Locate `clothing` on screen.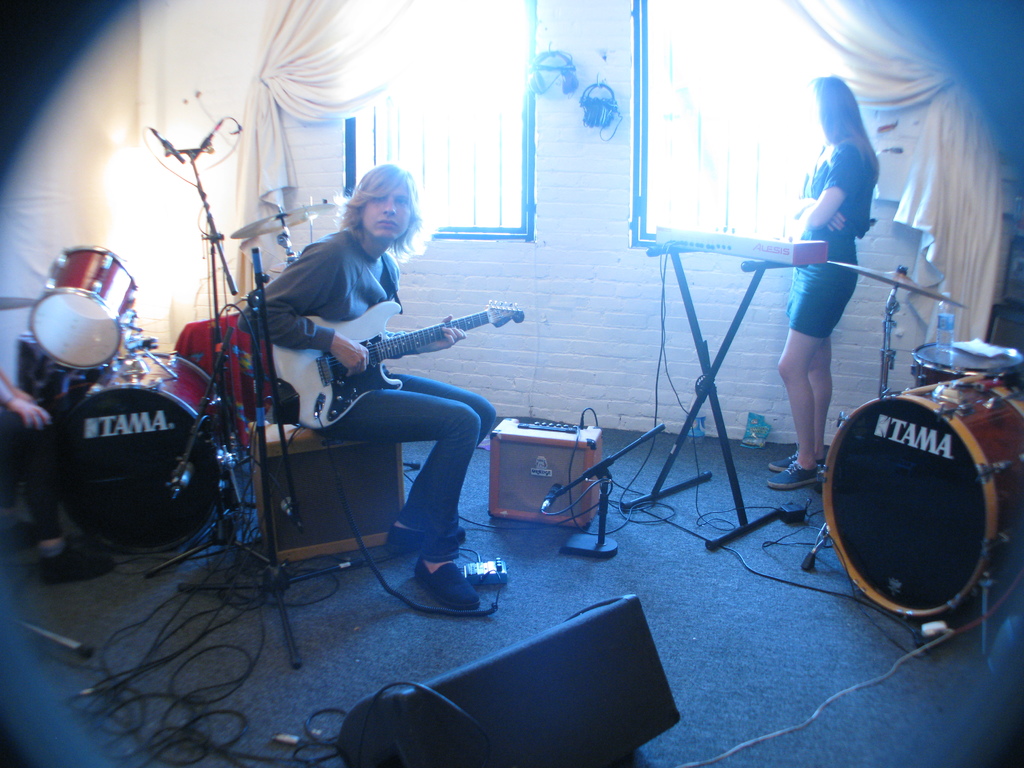
On screen at (left=246, top=218, right=515, bottom=557).
